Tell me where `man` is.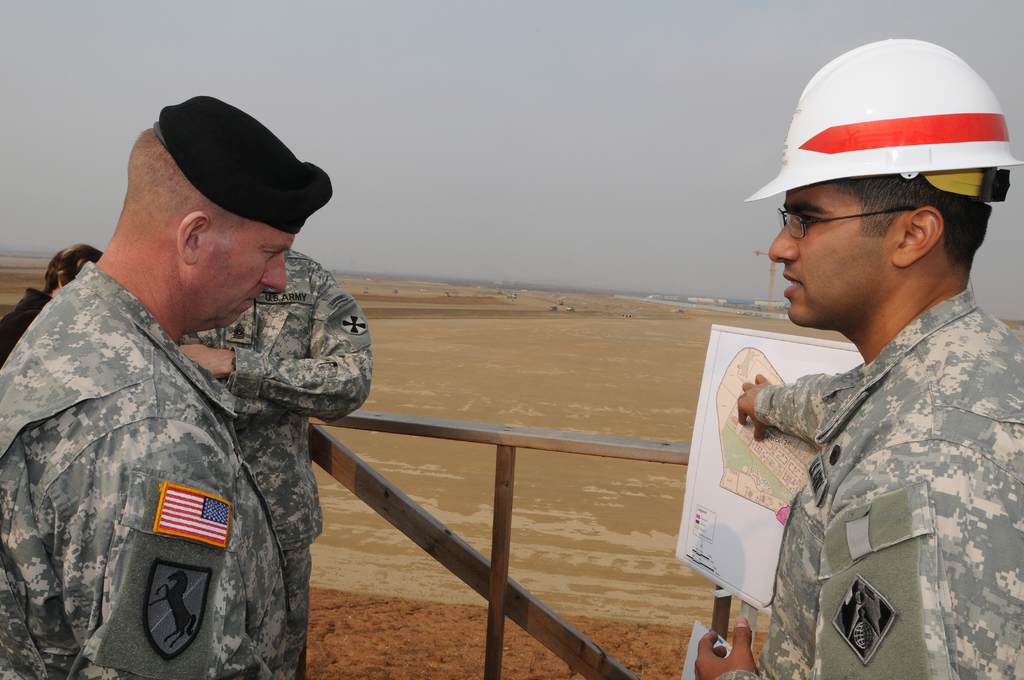
`man` is at x1=0, y1=92, x2=329, y2=679.
